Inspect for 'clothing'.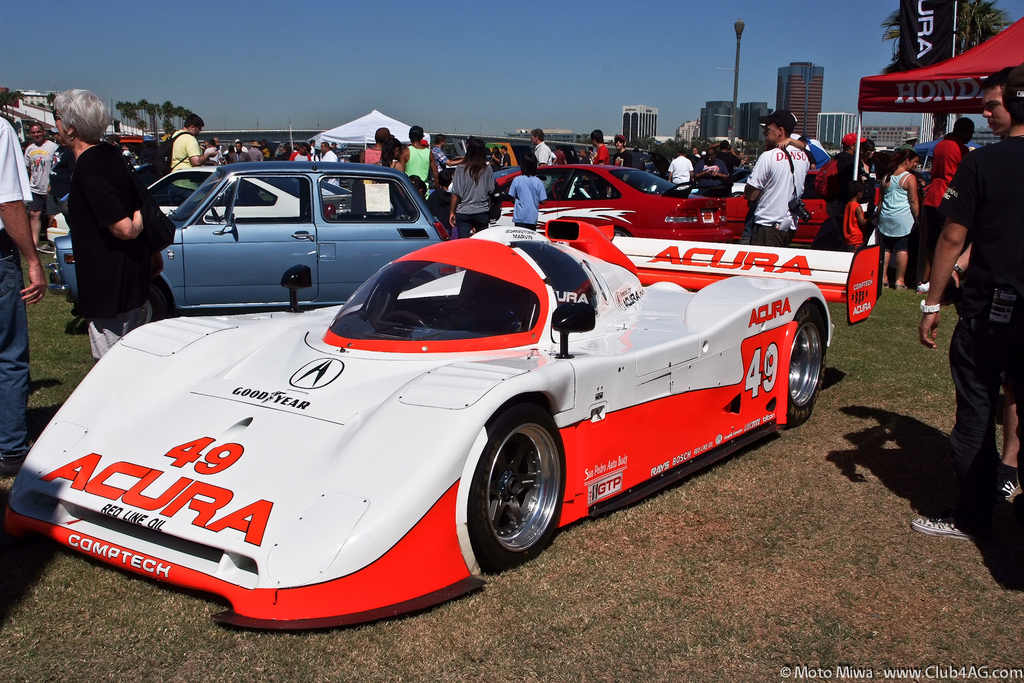
Inspection: detection(50, 118, 154, 331).
